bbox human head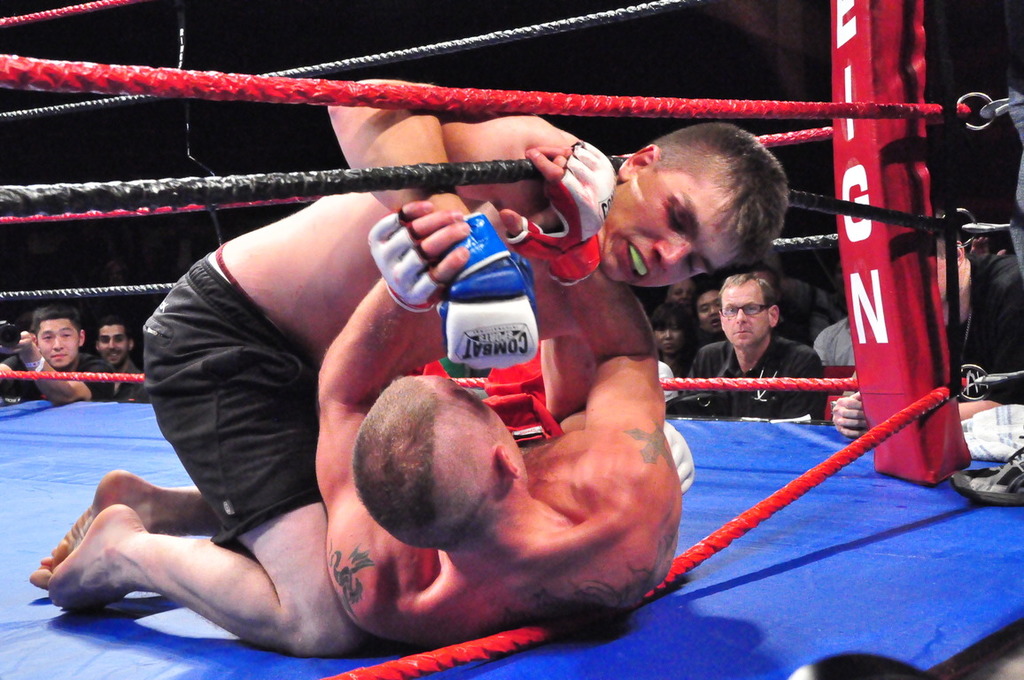
x1=689 y1=280 x2=726 y2=333
